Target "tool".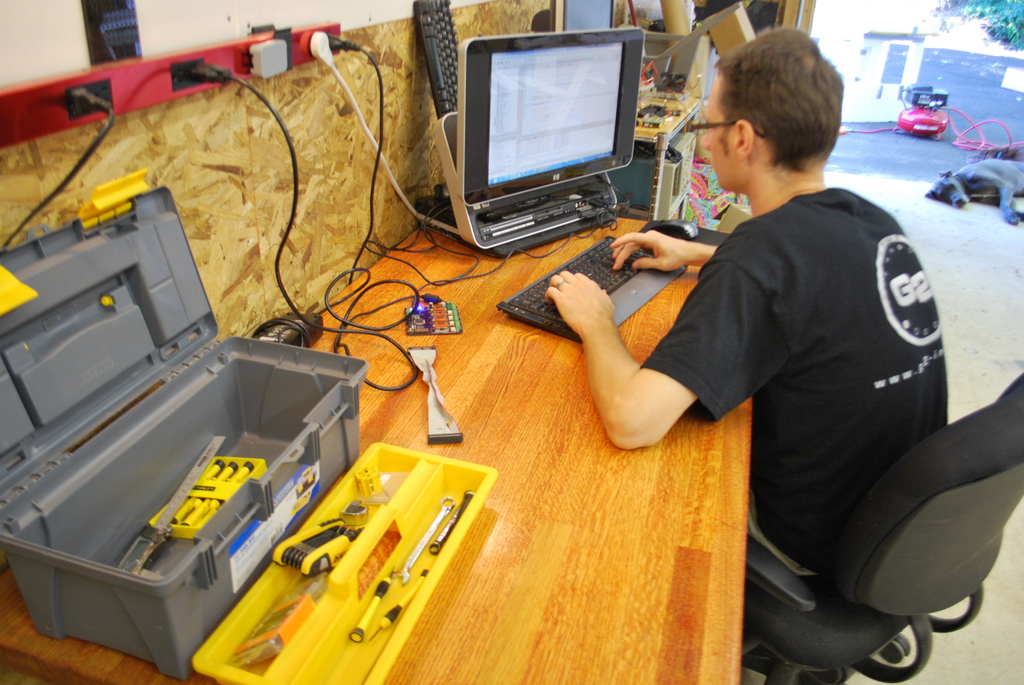
Target region: region(414, 343, 455, 448).
